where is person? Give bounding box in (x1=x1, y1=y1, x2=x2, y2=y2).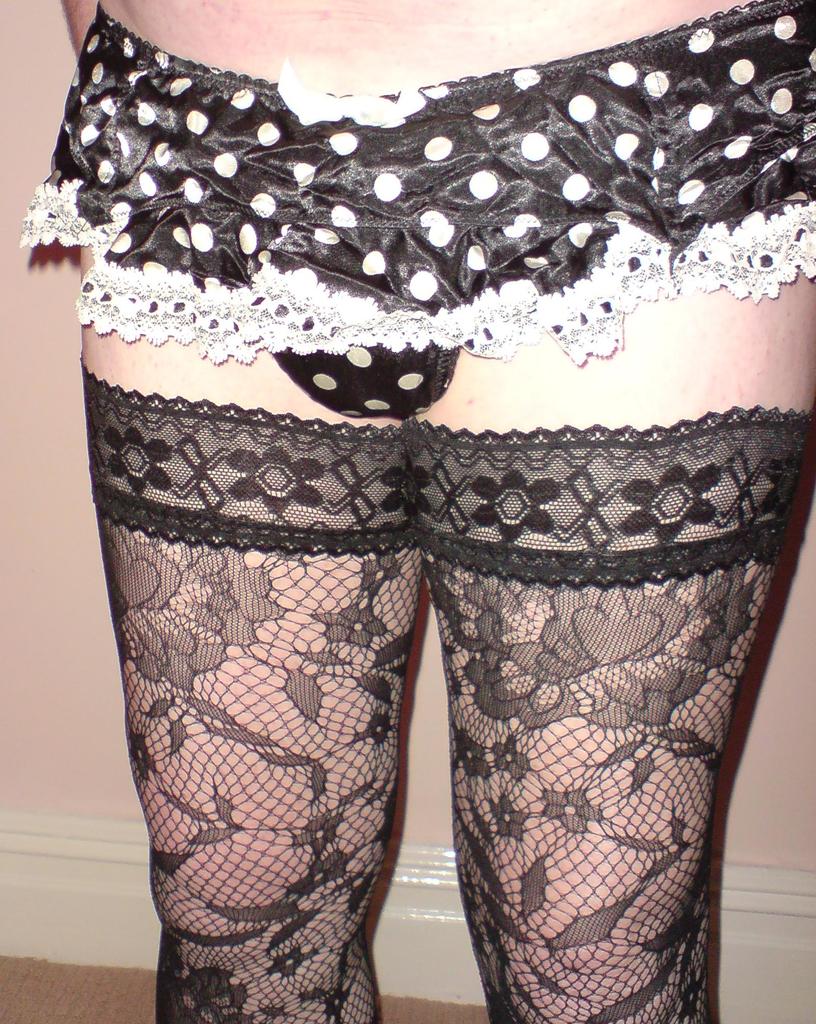
(x1=25, y1=0, x2=750, y2=968).
